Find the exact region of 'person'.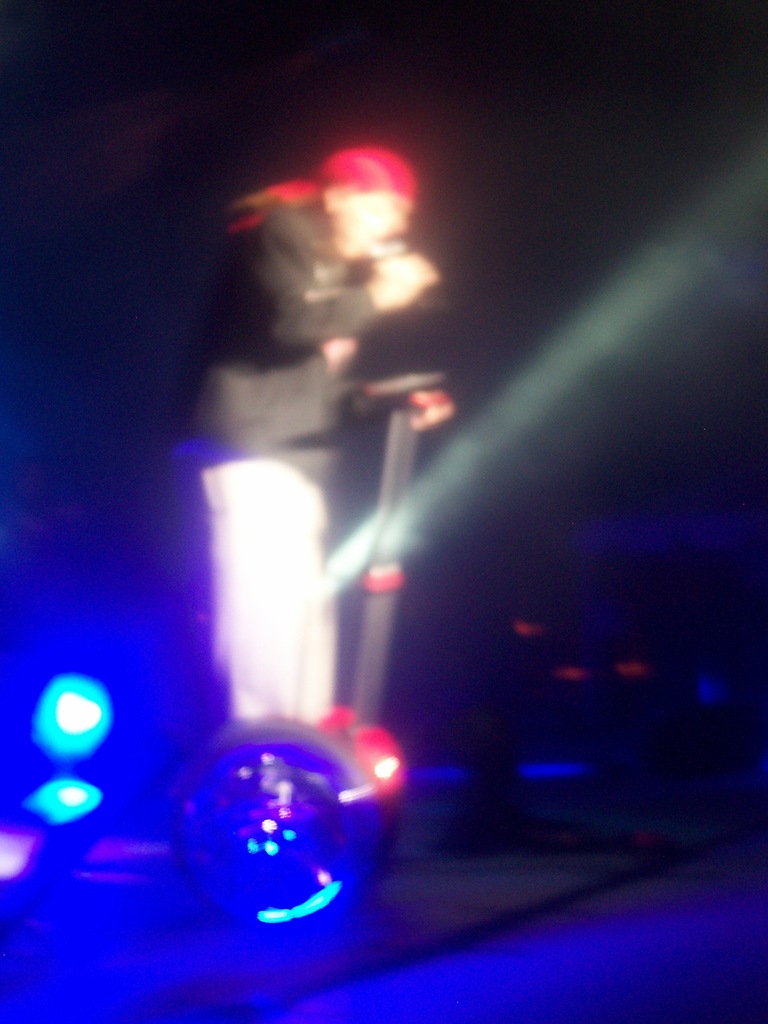
Exact region: [188, 111, 475, 611].
